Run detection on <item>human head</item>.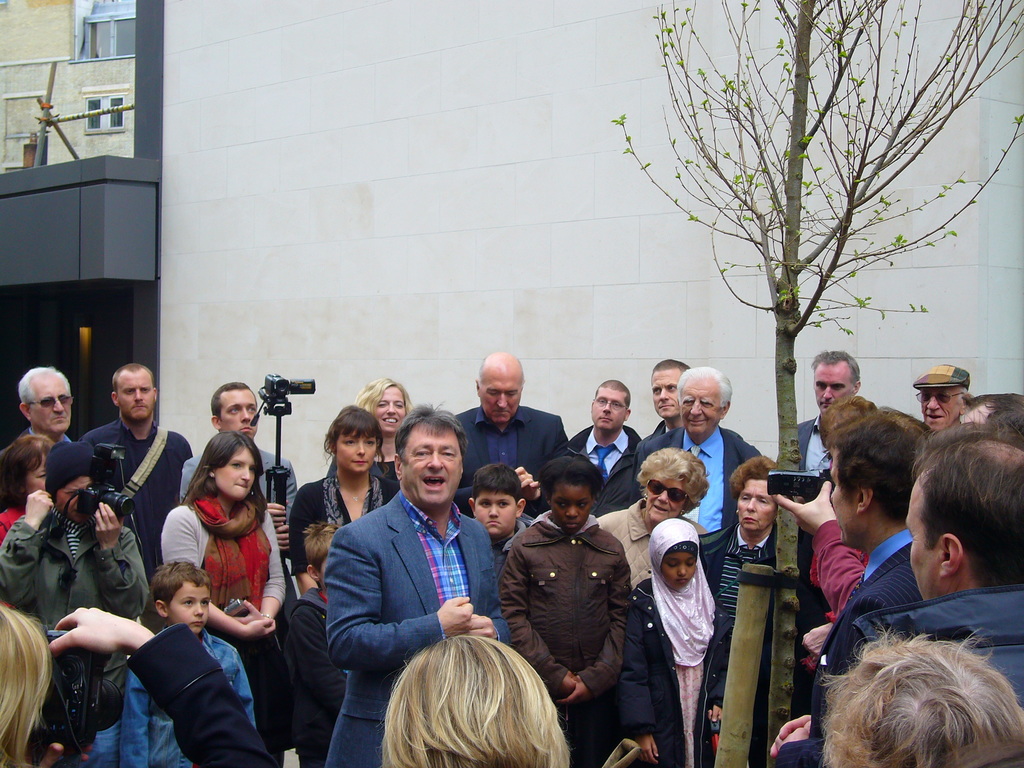
Result: 993:400:1023:450.
